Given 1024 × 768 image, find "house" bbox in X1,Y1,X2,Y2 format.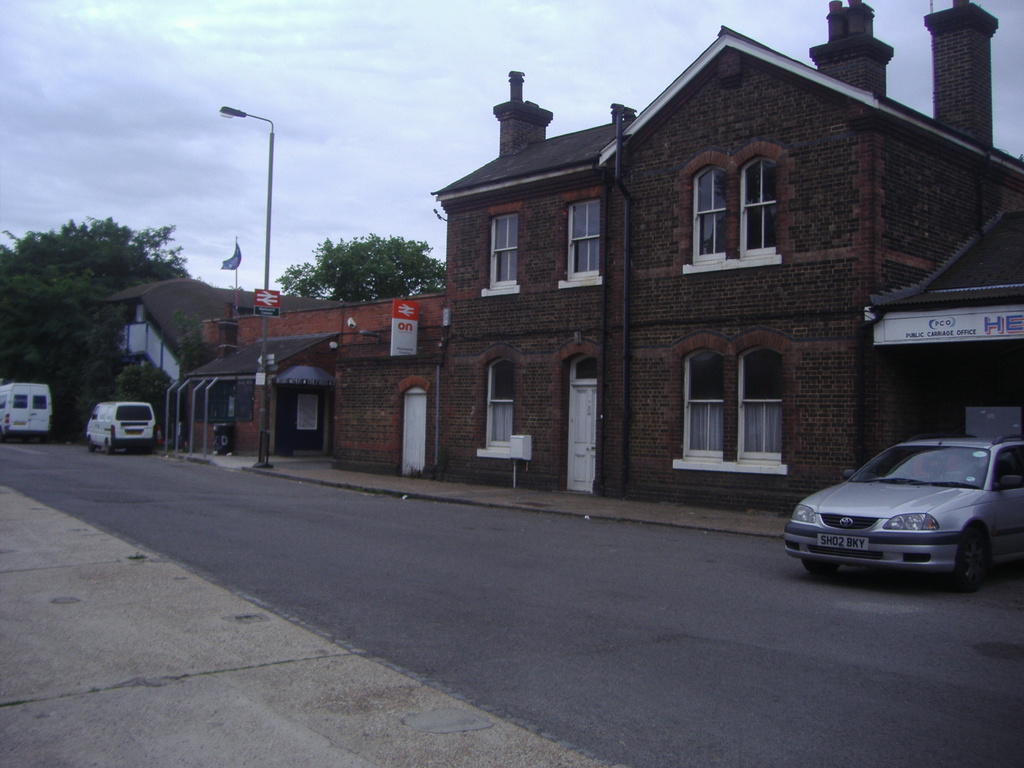
431,16,1023,541.
